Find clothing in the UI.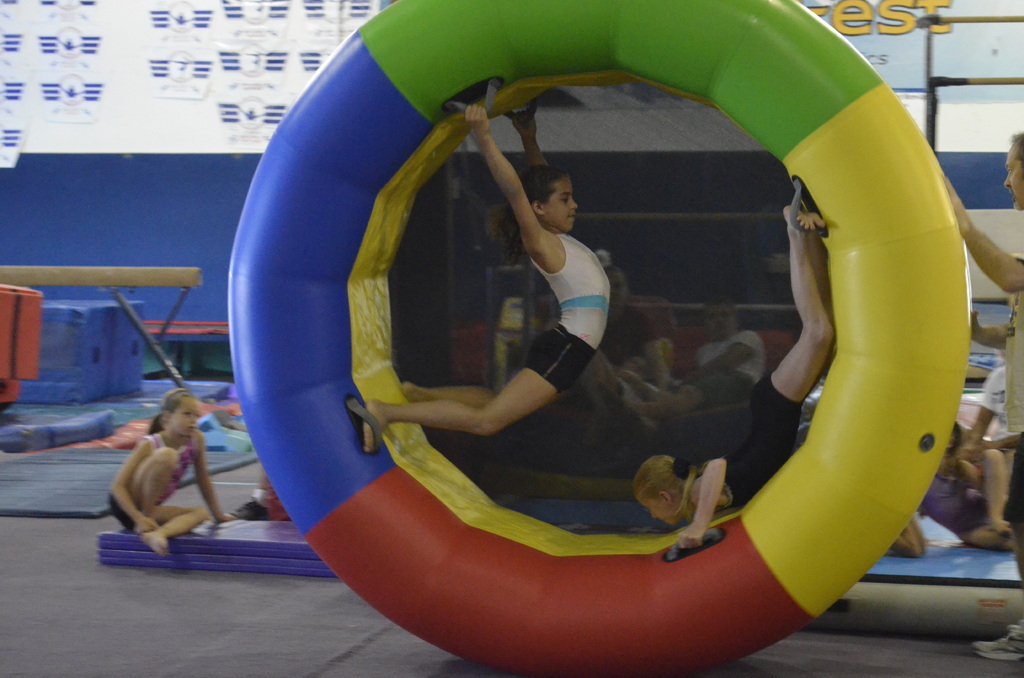
UI element at {"left": 682, "top": 322, "right": 767, "bottom": 406}.
